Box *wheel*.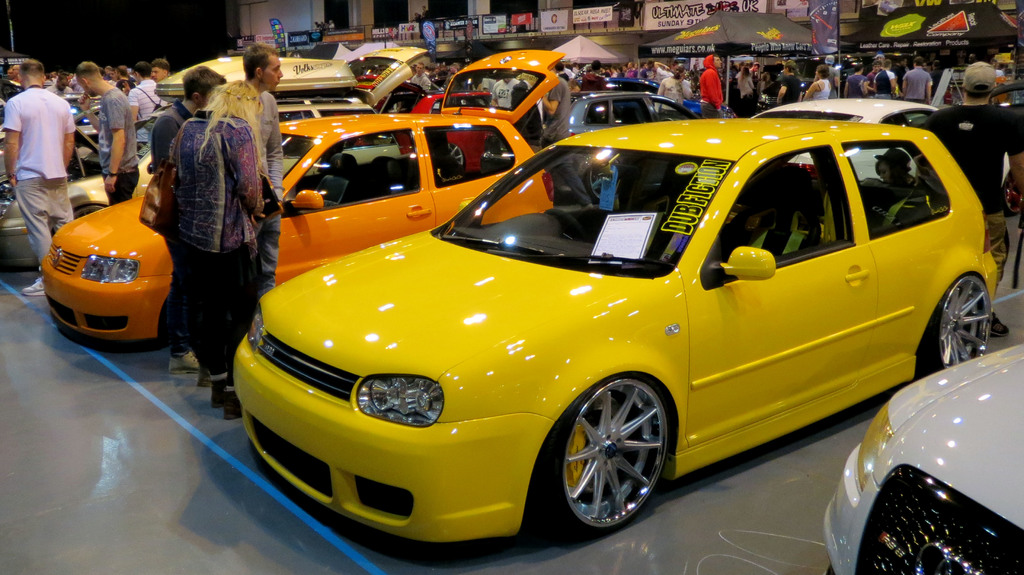
l=66, t=204, r=109, b=226.
